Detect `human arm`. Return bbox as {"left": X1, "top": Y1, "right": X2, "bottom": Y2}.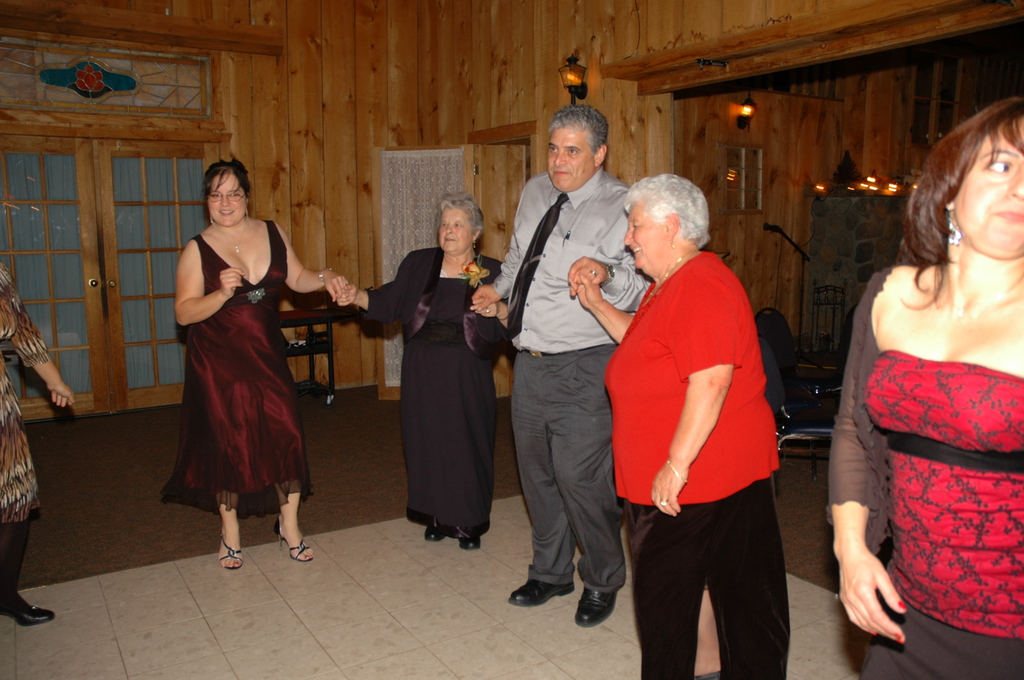
{"left": 569, "top": 248, "right": 653, "bottom": 313}.
